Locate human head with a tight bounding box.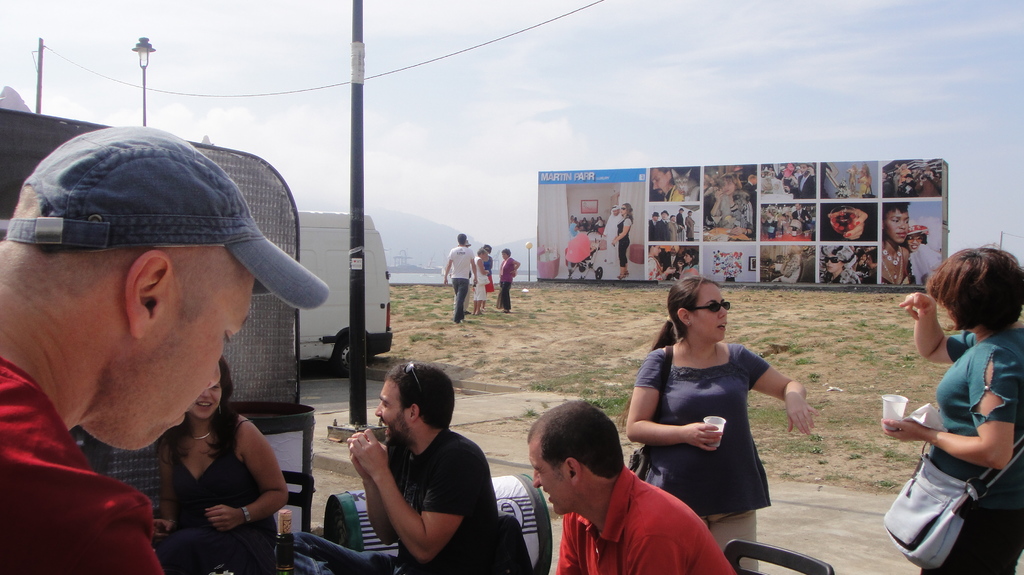
l=819, t=245, r=856, b=274.
